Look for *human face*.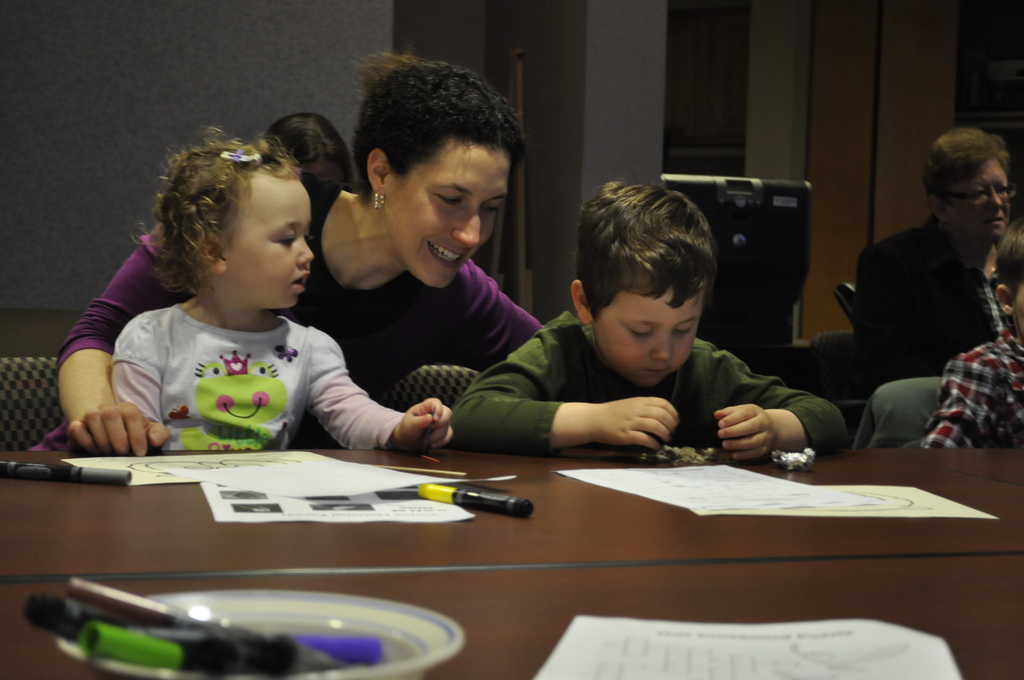
Found: select_region(231, 180, 311, 306).
